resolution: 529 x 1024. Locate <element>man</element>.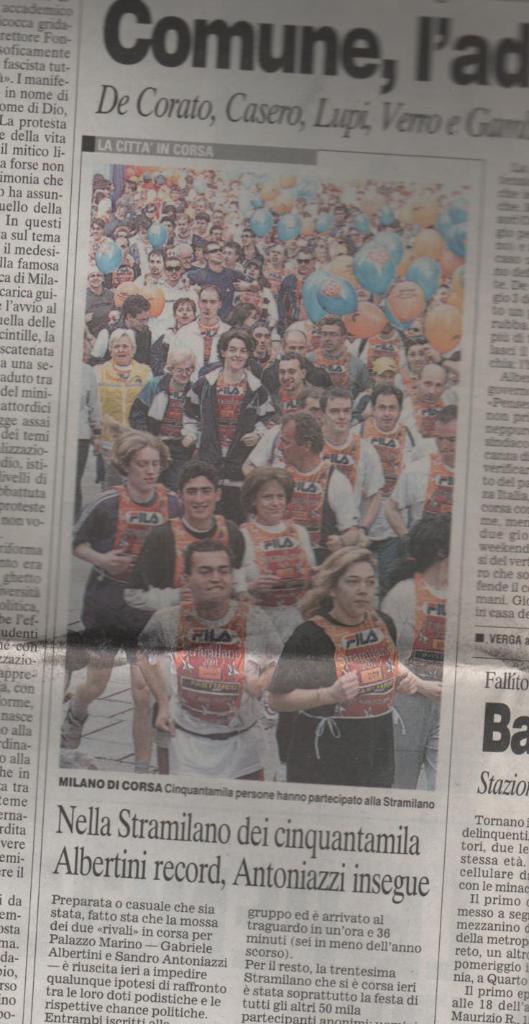
166 285 229 382.
